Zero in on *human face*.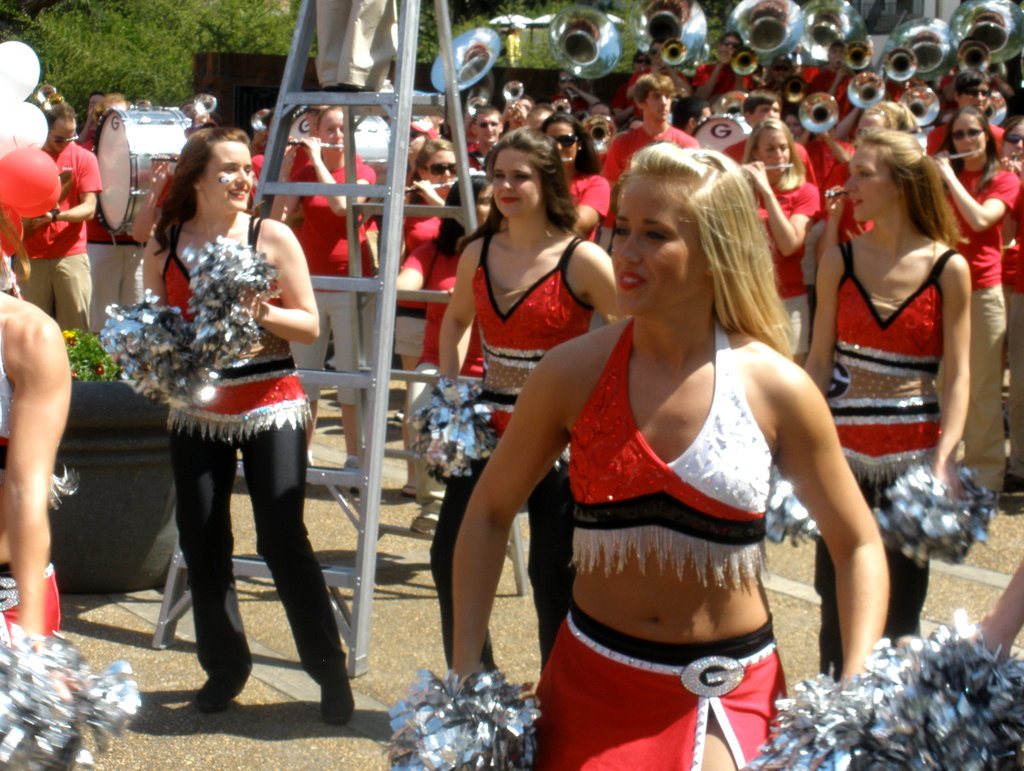
Zeroed in: Rect(634, 51, 650, 72).
